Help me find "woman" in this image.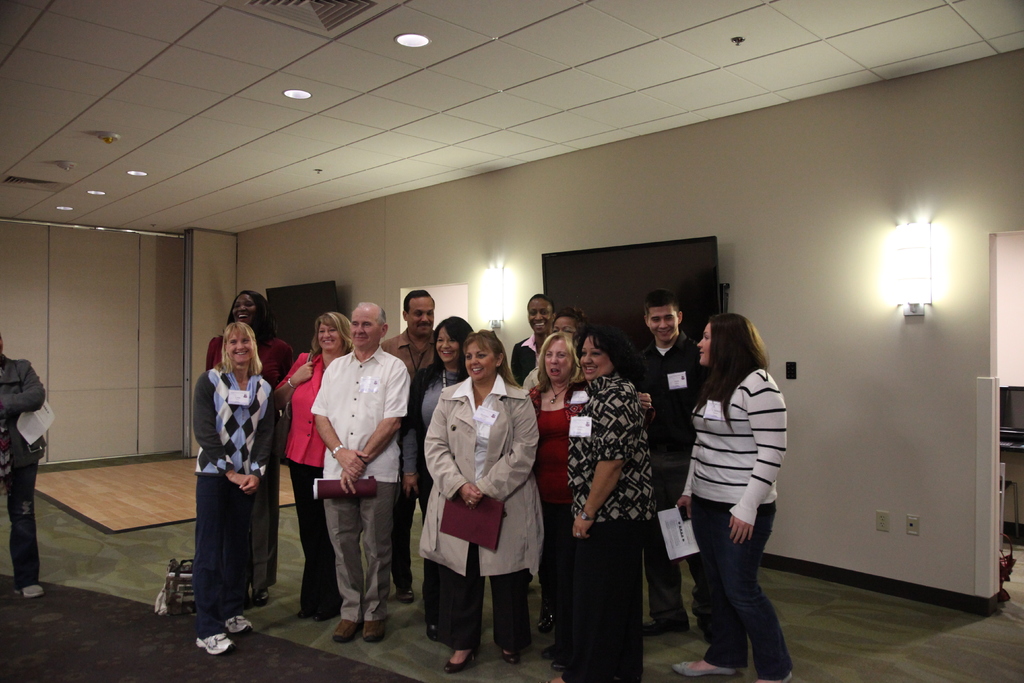
Found it: {"x1": 547, "y1": 331, "x2": 653, "y2": 682}.
